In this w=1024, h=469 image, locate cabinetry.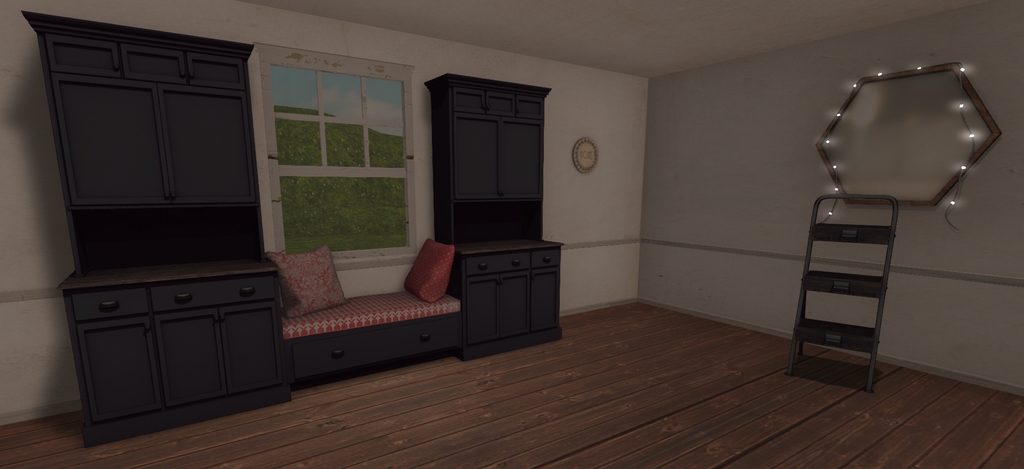
Bounding box: crop(289, 319, 476, 397).
